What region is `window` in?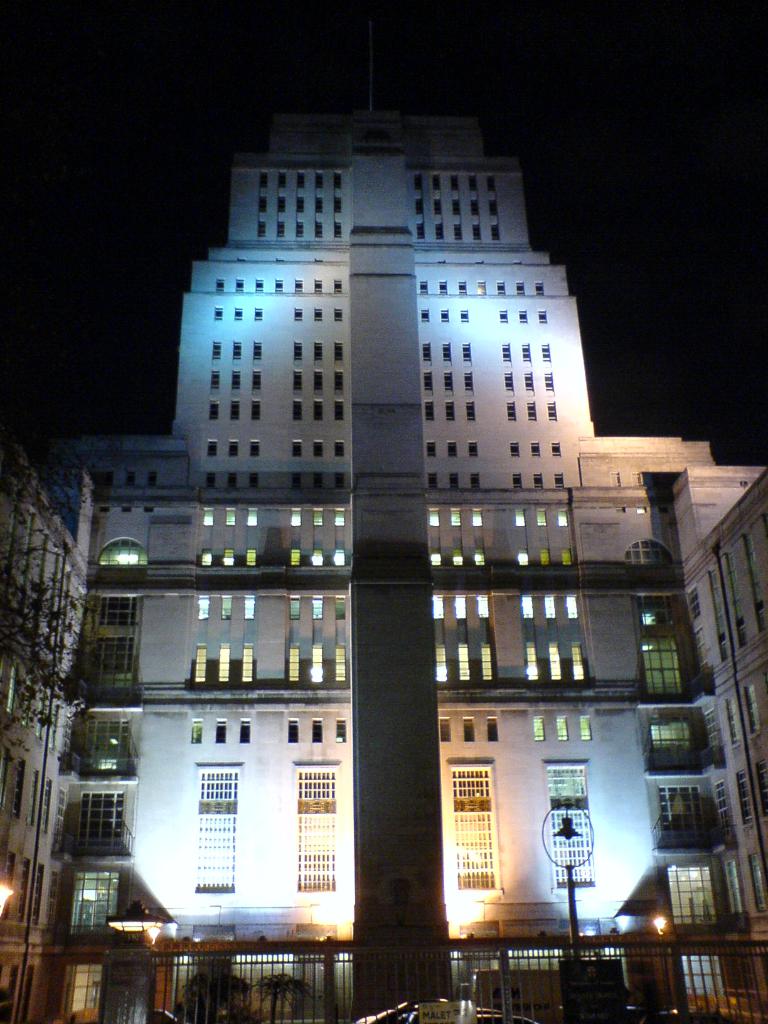
bbox(641, 634, 689, 699).
